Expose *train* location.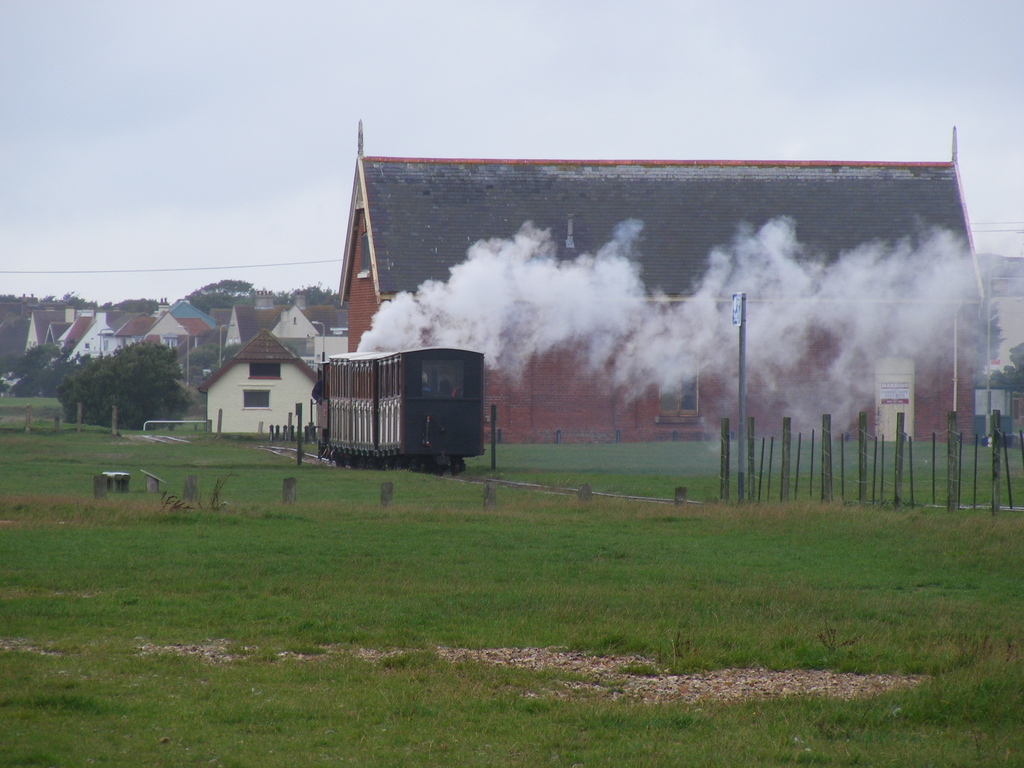
Exposed at [left=311, top=346, right=488, bottom=481].
